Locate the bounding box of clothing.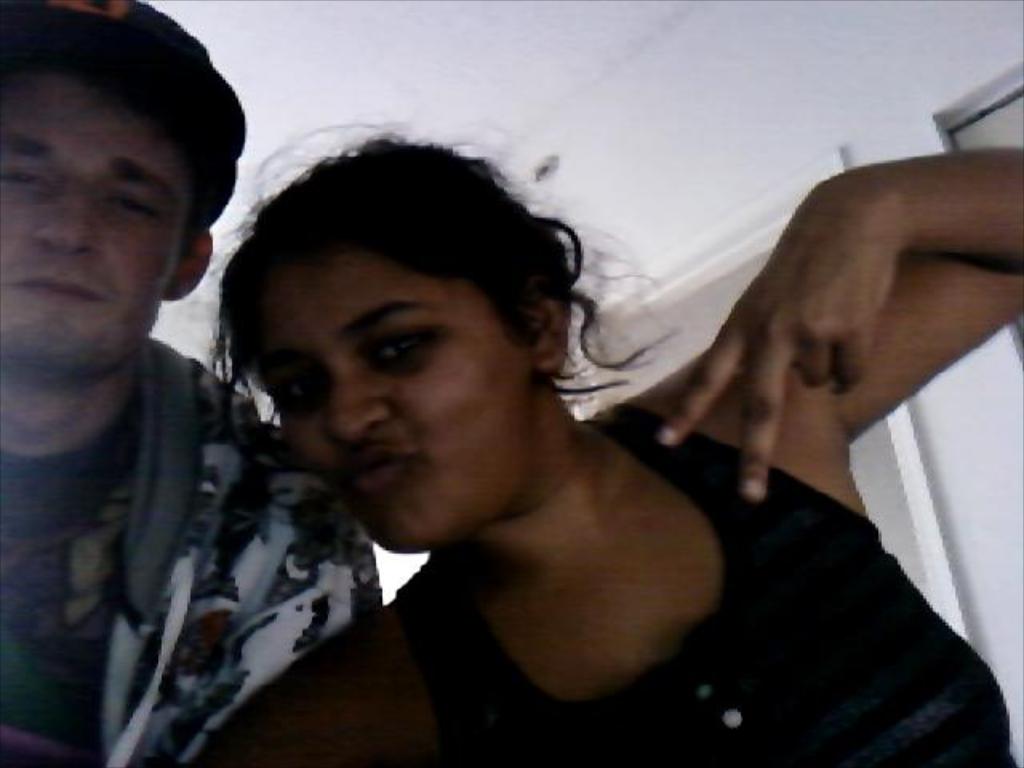
Bounding box: Rect(392, 398, 1019, 766).
